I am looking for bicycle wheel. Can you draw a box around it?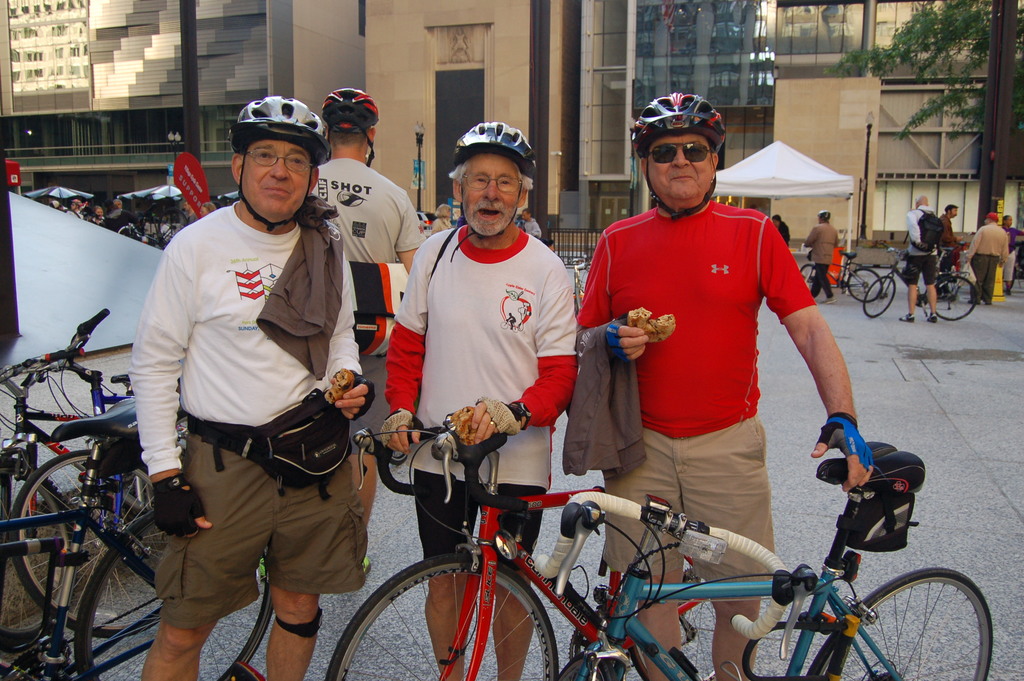
Sure, the bounding box is <bbox>374, 565, 563, 677</bbox>.
